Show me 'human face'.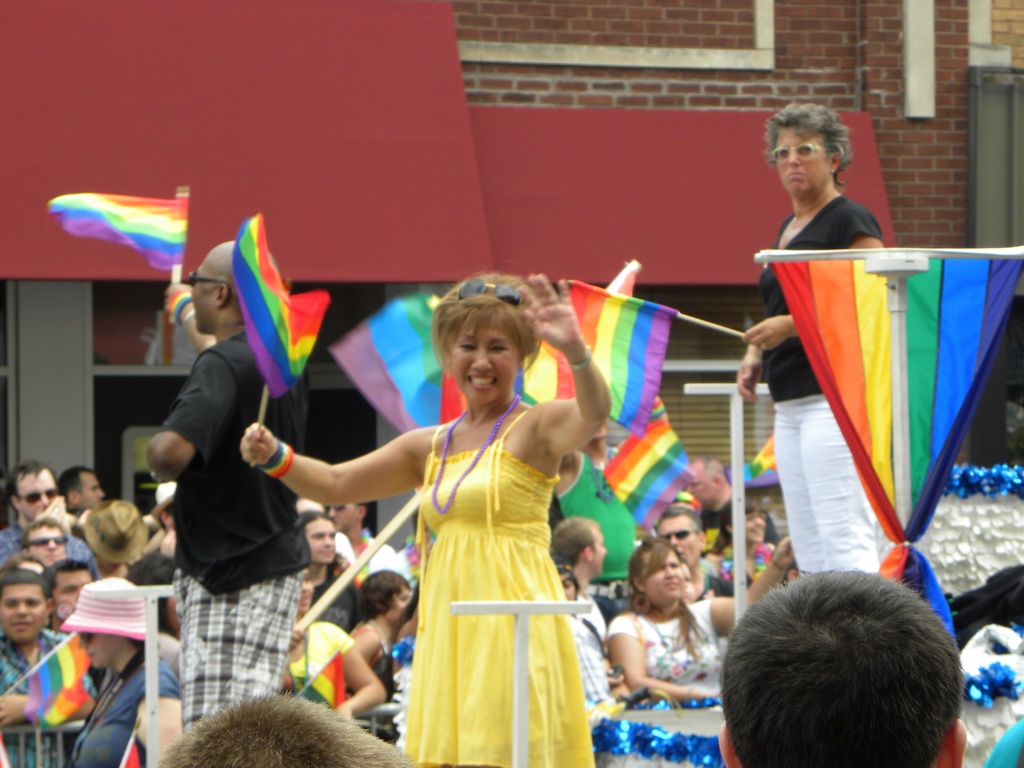
'human face' is here: <bbox>683, 466, 715, 507</bbox>.
